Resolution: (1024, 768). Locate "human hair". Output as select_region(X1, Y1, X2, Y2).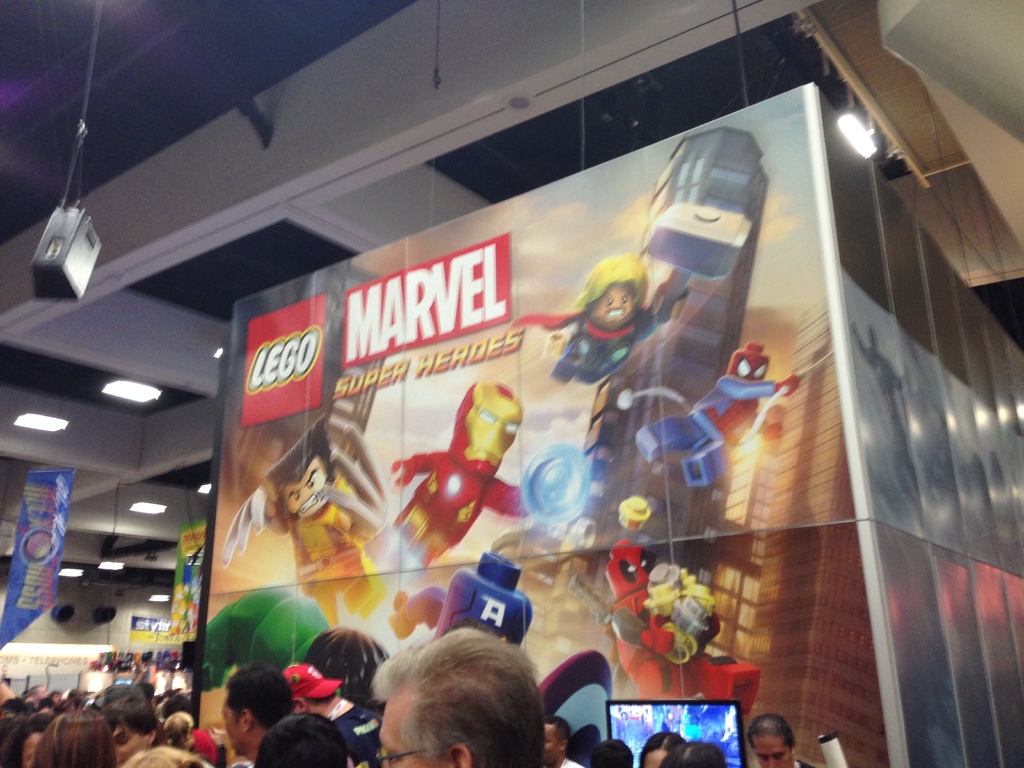
select_region(372, 627, 545, 767).
